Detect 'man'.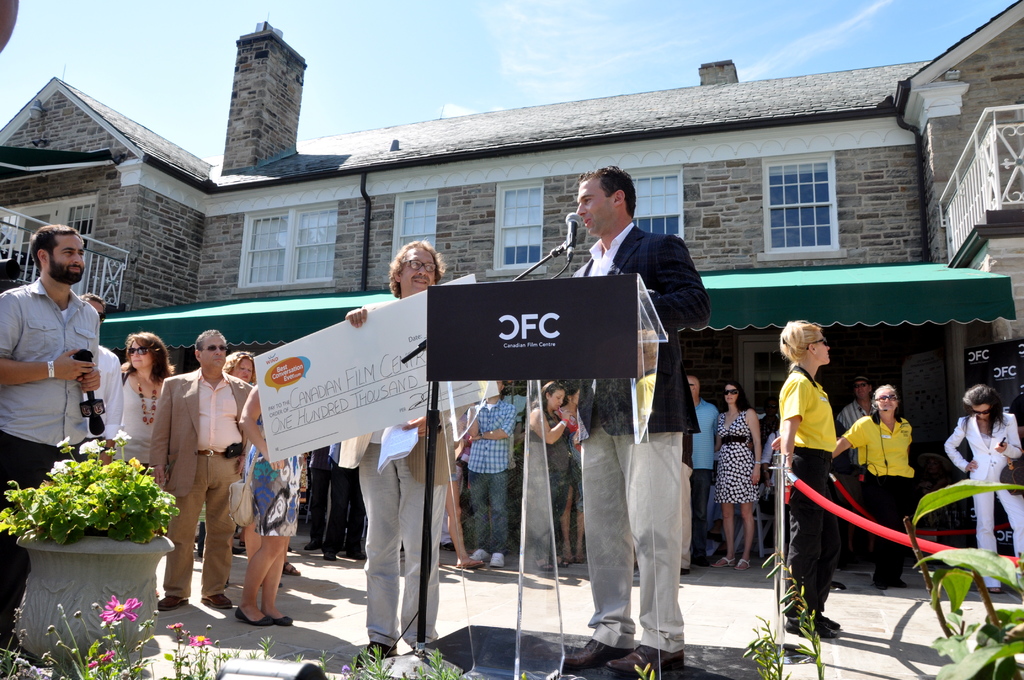
Detected at {"left": 687, "top": 376, "right": 719, "bottom": 568}.
